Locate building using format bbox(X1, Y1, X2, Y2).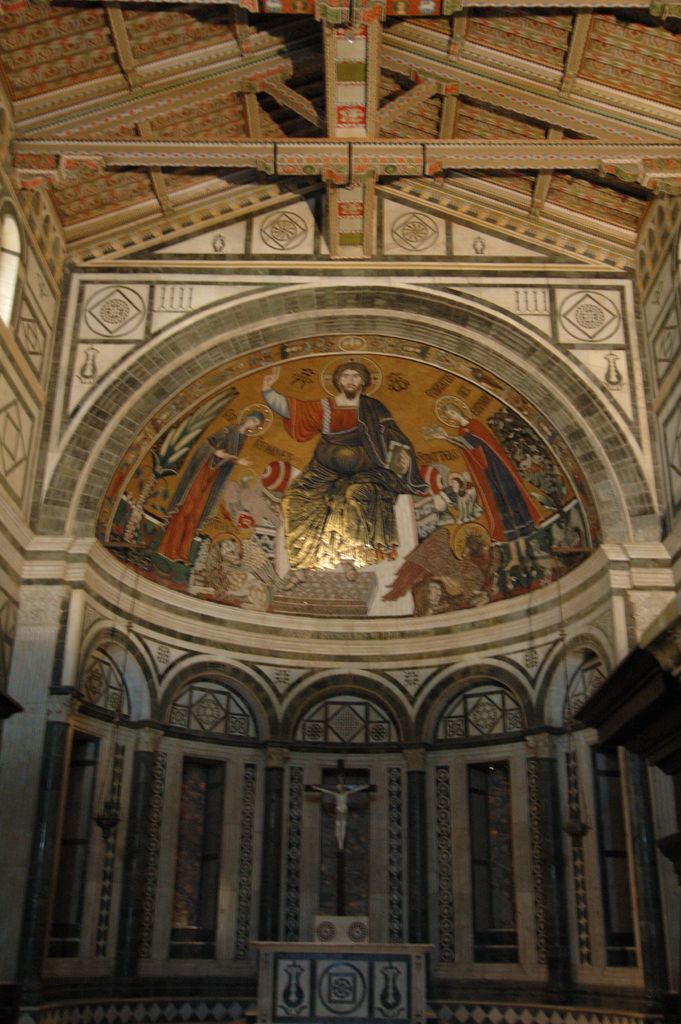
bbox(0, 0, 680, 1023).
